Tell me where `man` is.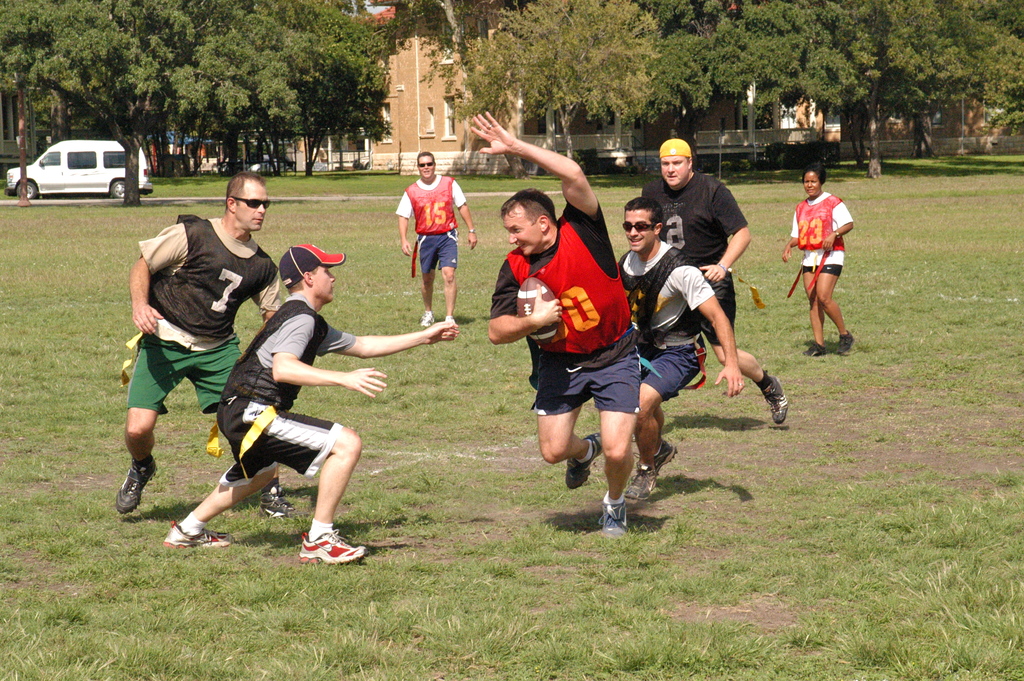
`man` is at (166,245,454,562).
